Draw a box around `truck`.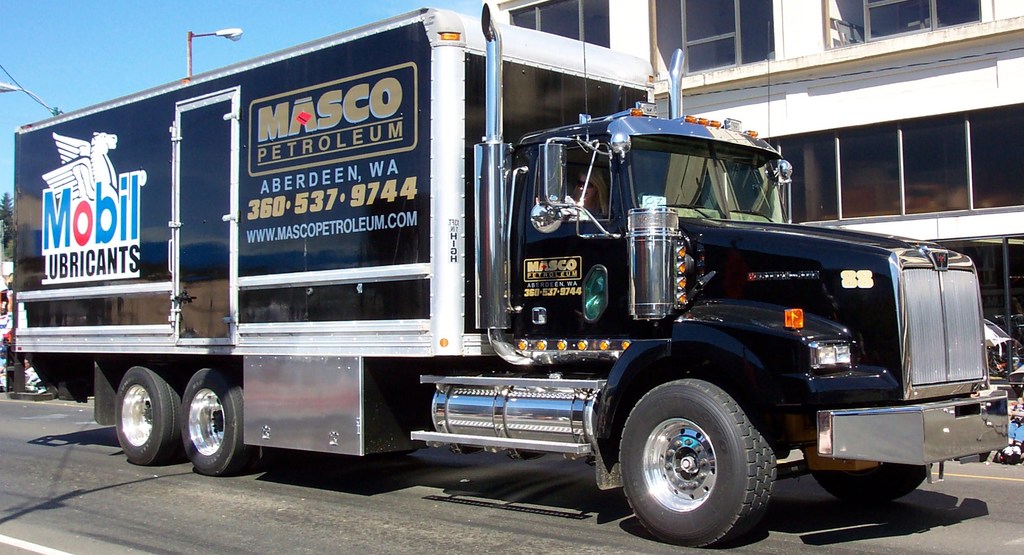
detection(12, 38, 991, 530).
